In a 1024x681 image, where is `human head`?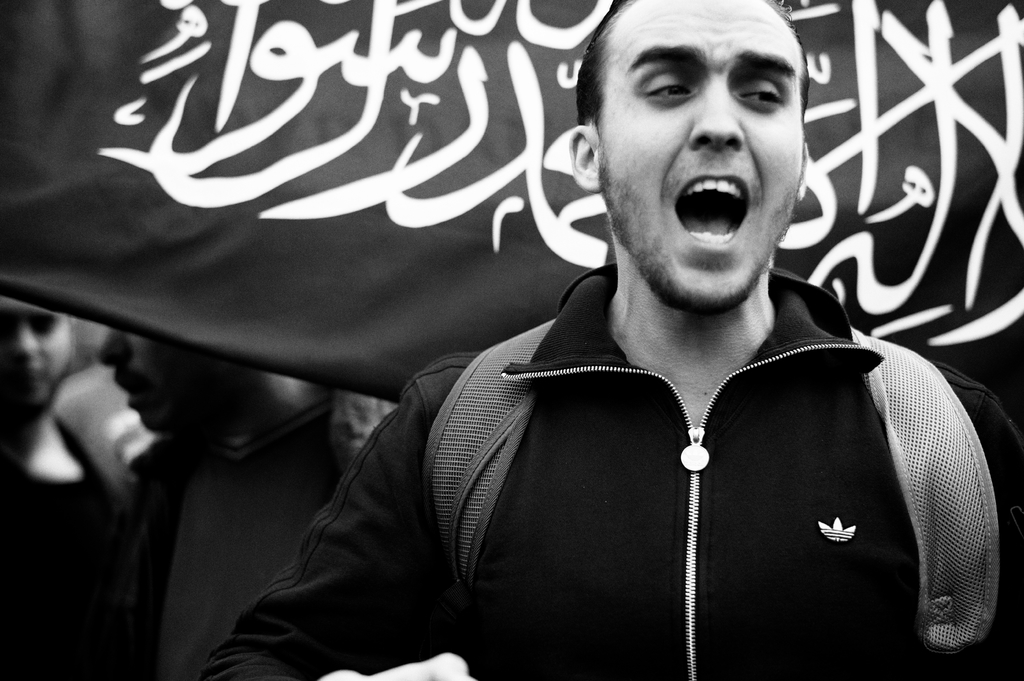
<box>0,294,80,410</box>.
